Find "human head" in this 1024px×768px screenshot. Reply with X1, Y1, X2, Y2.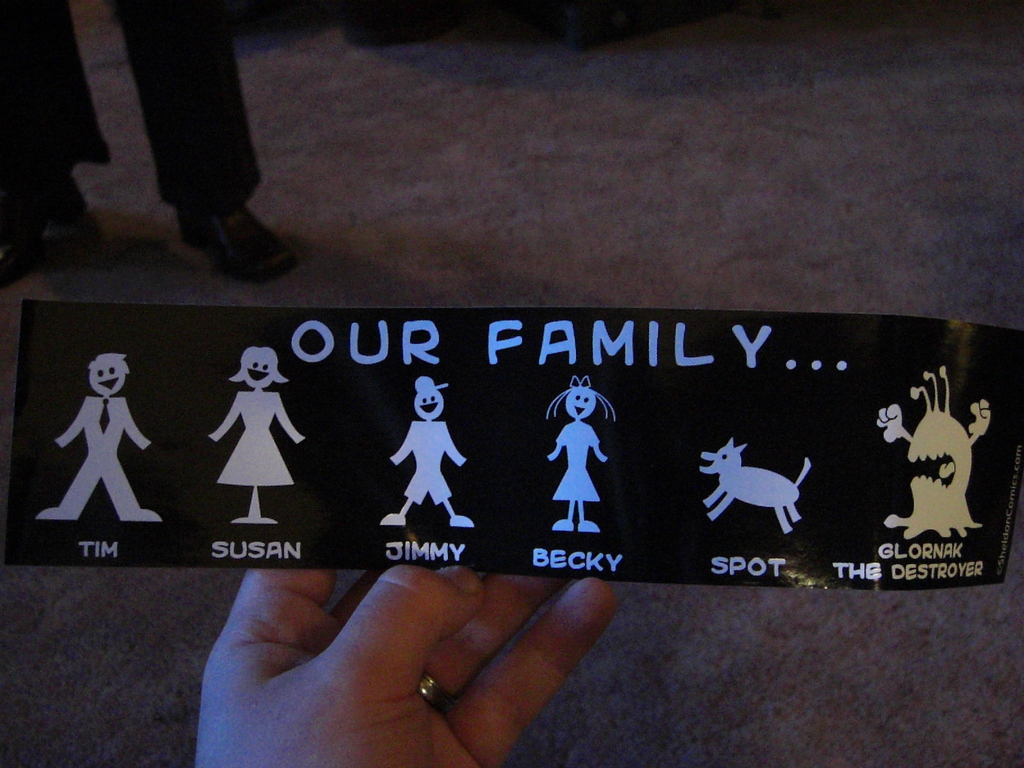
90, 352, 129, 399.
